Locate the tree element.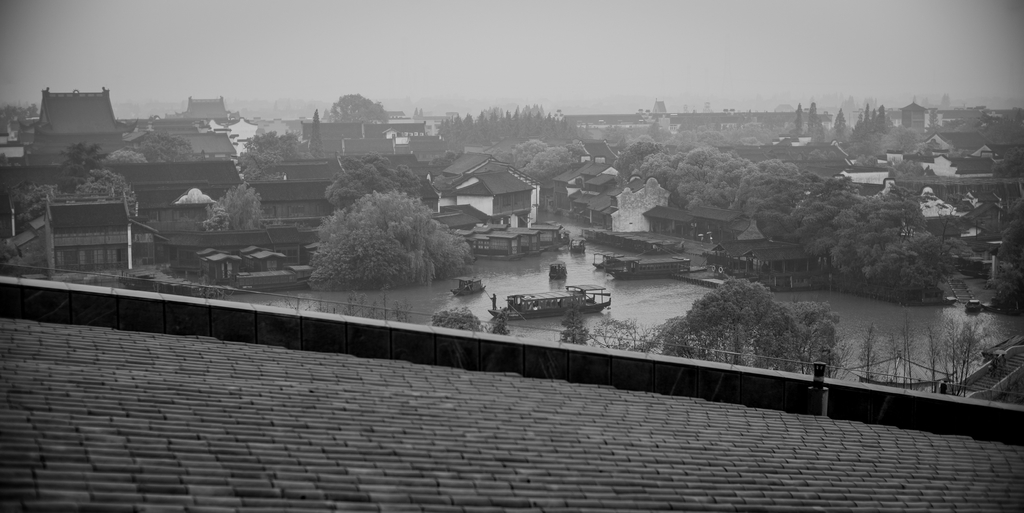
Element bbox: [left=318, top=153, right=424, bottom=209].
